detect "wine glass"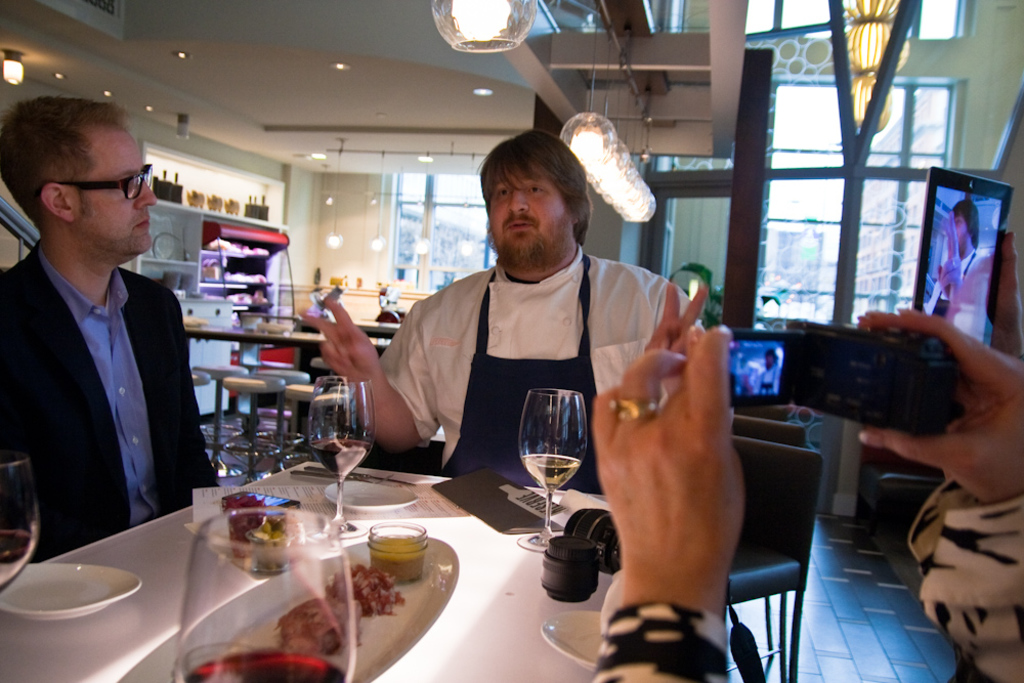
<bbox>522, 385, 587, 540</bbox>
